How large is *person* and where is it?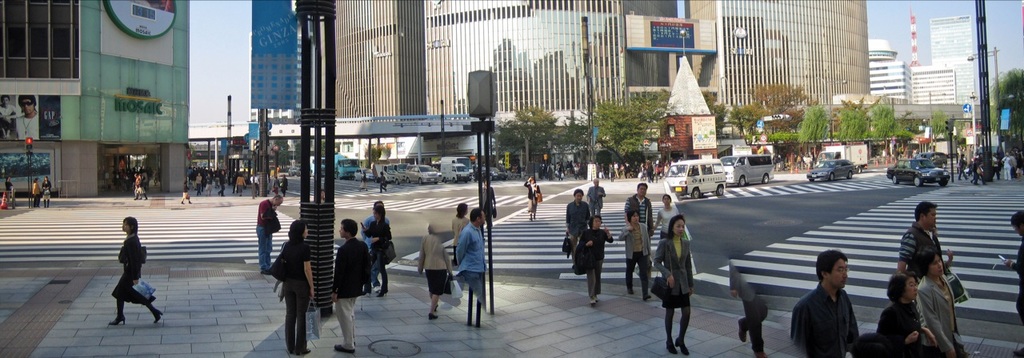
Bounding box: (x1=893, y1=199, x2=958, y2=282).
